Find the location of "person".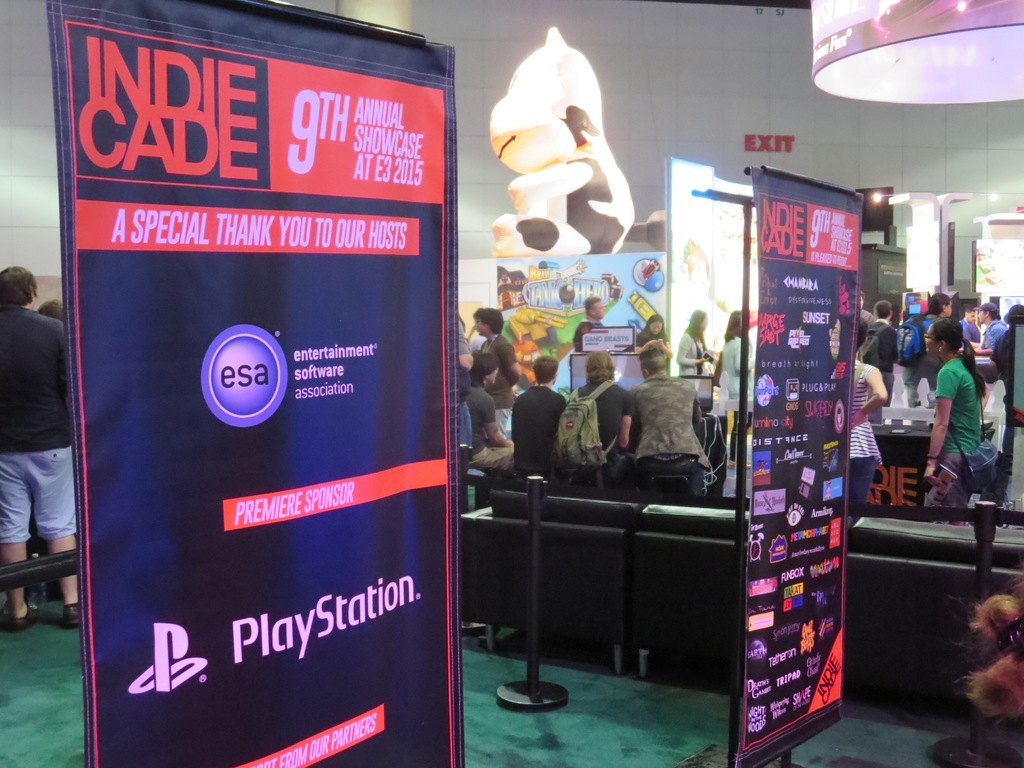
Location: [866, 301, 897, 395].
